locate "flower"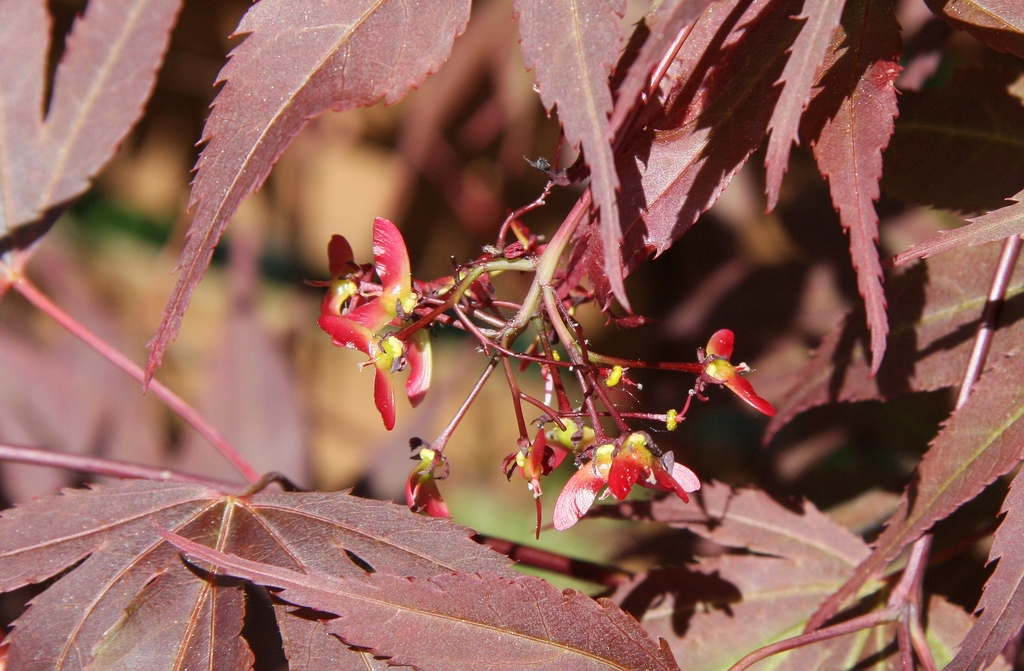
535 417 601 479
